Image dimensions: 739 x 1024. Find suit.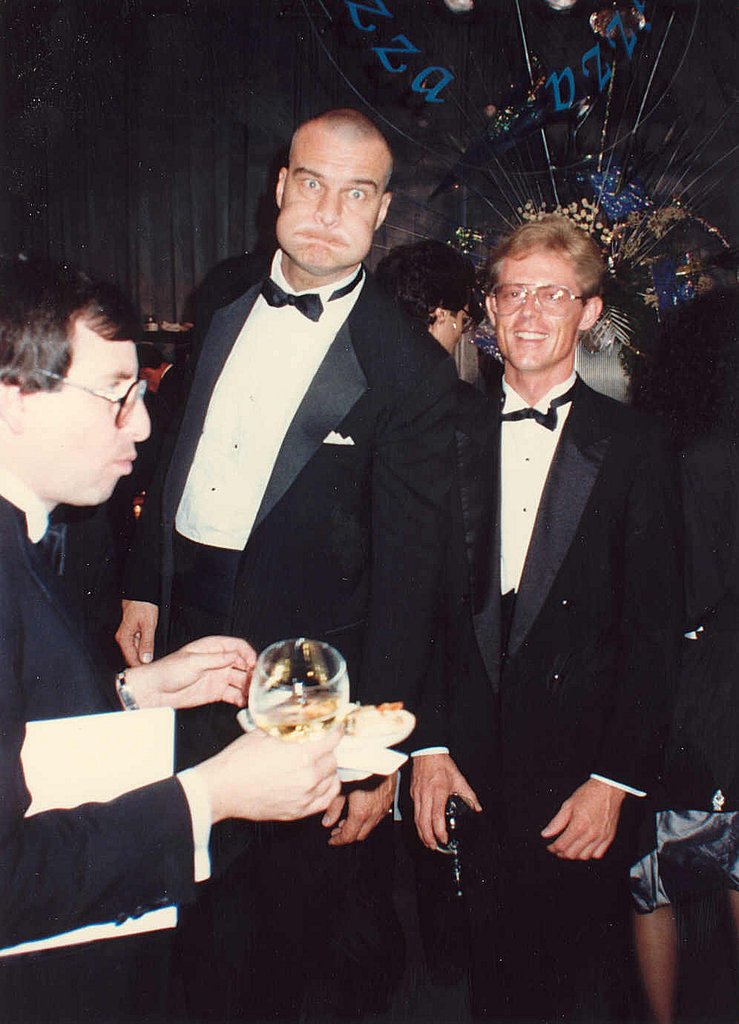
bbox=[0, 507, 199, 1023].
